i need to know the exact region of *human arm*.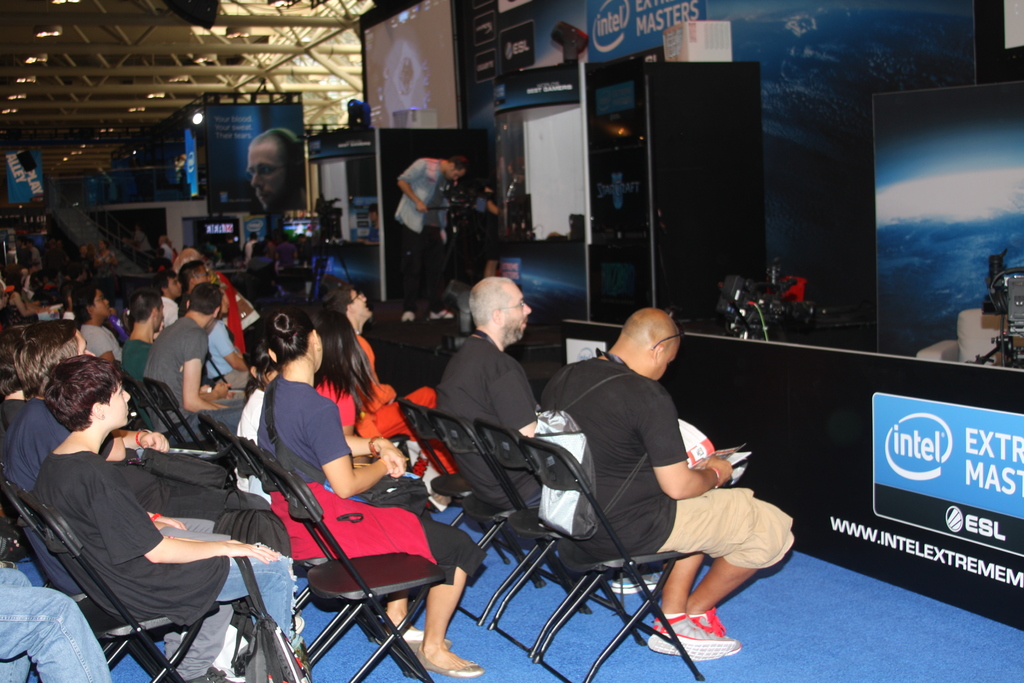
Region: 178,325,220,412.
